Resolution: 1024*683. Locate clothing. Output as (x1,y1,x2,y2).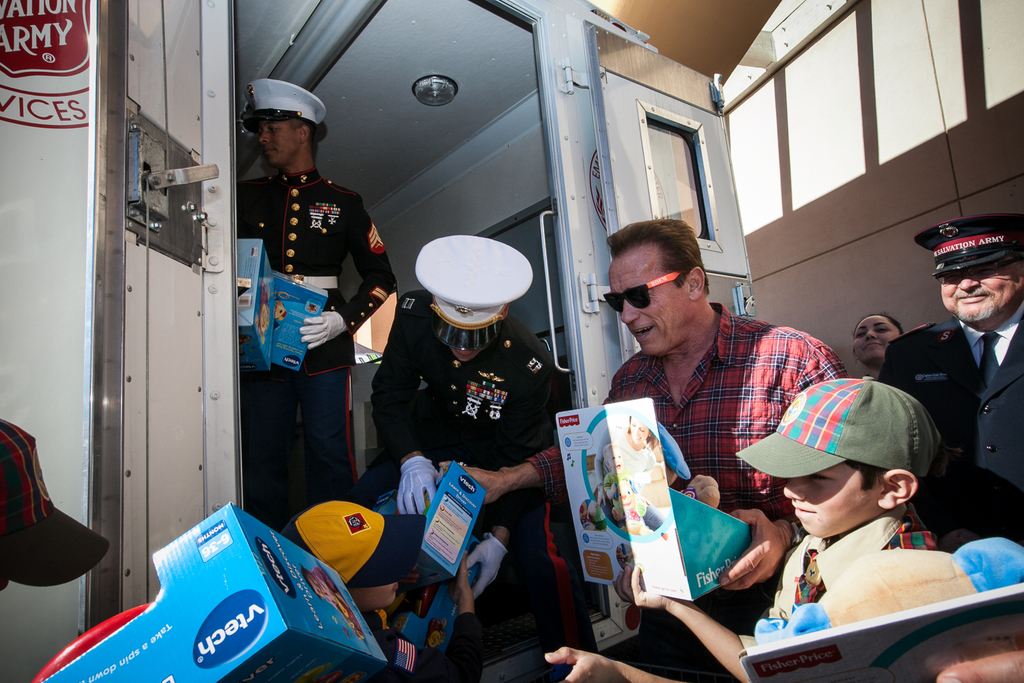
(577,298,869,647).
